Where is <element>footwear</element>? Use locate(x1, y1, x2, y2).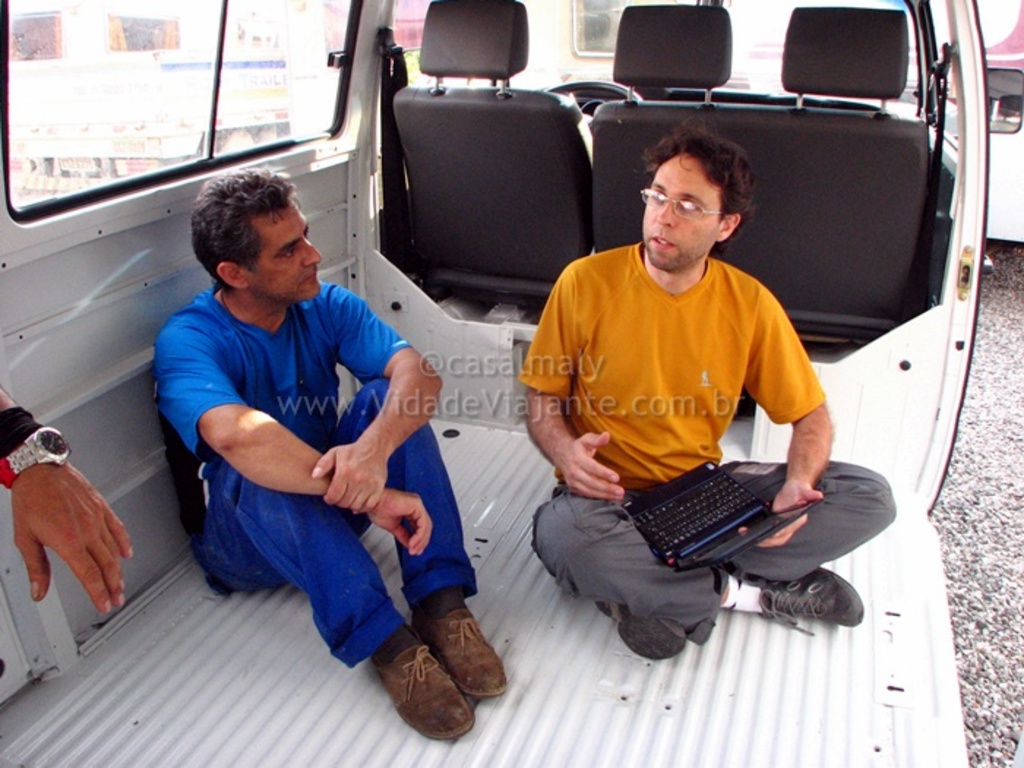
locate(594, 601, 701, 660).
